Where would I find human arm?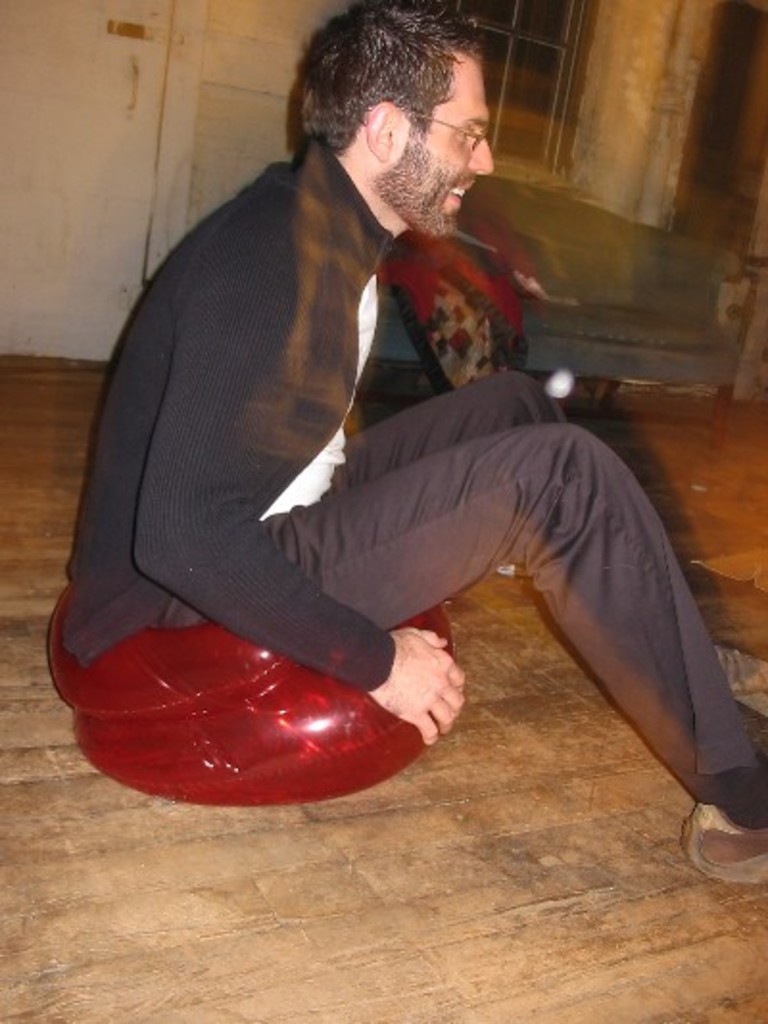
At crop(134, 257, 468, 744).
